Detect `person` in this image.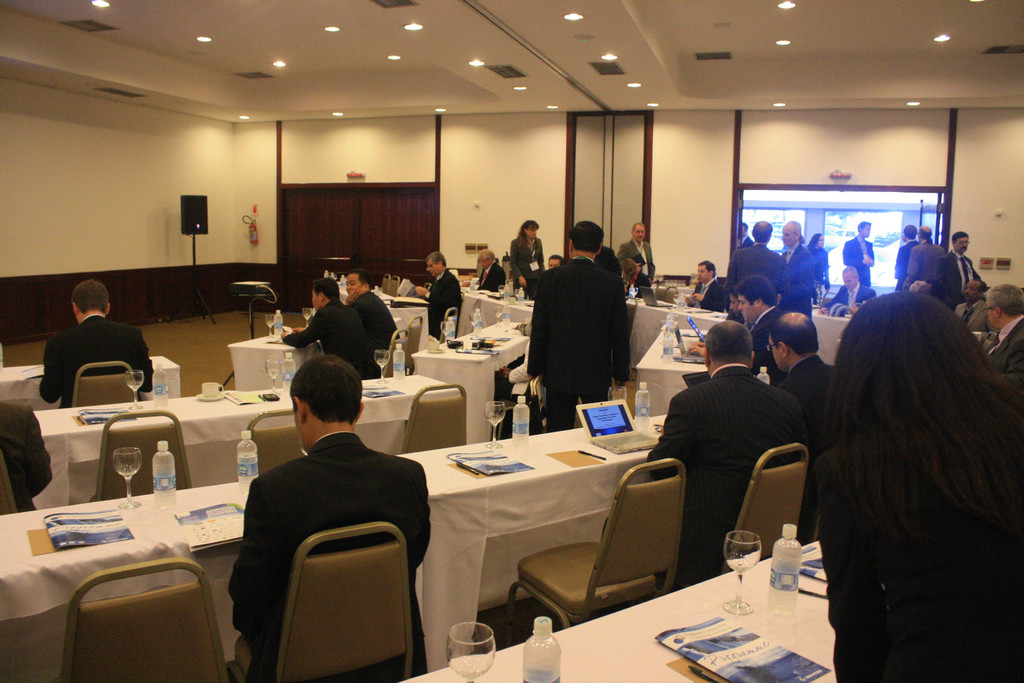
Detection: (x1=776, y1=223, x2=817, y2=315).
